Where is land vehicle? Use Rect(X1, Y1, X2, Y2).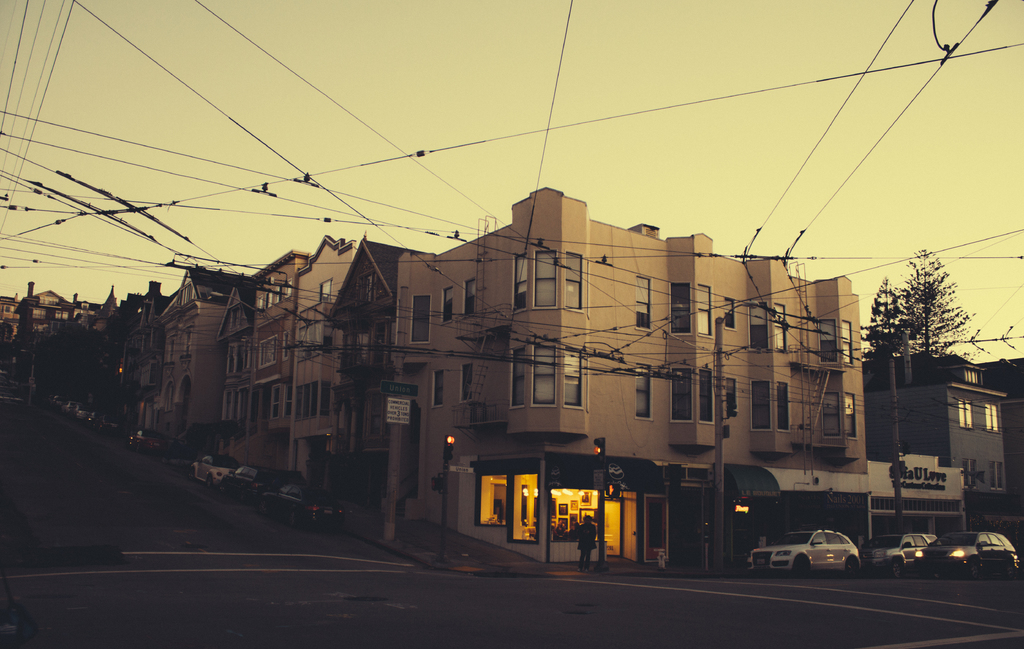
Rect(259, 481, 345, 529).
